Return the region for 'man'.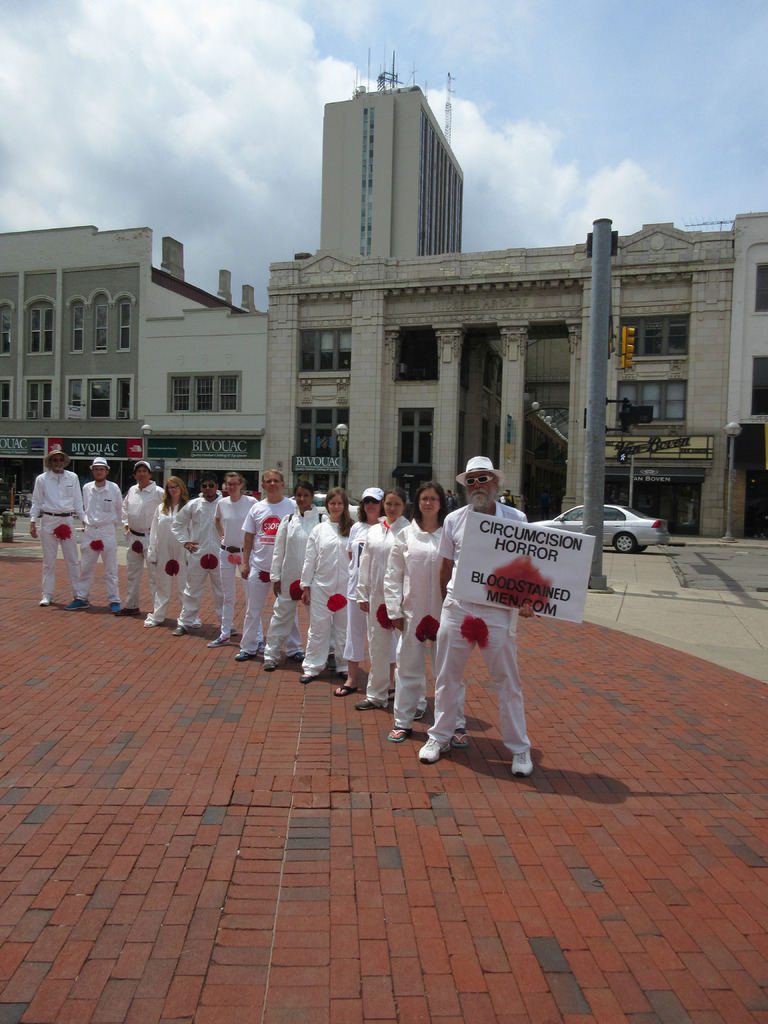
pyautogui.locateOnScreen(240, 468, 300, 652).
